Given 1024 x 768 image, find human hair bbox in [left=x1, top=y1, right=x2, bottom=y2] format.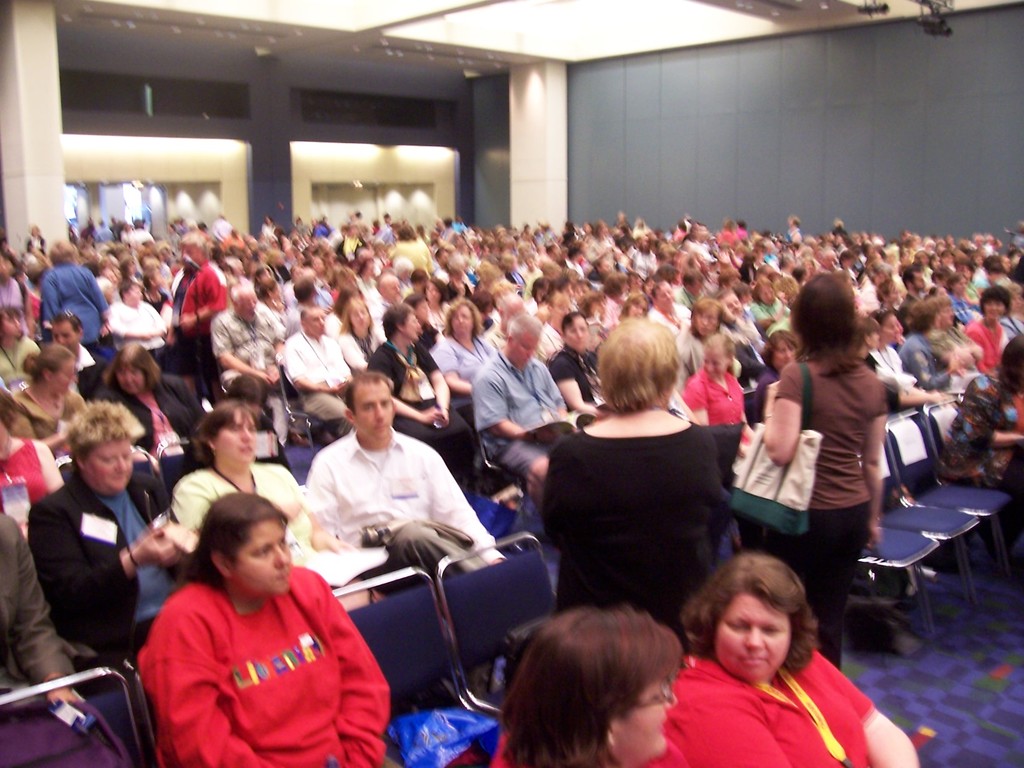
[left=598, top=321, right=678, bottom=417].
